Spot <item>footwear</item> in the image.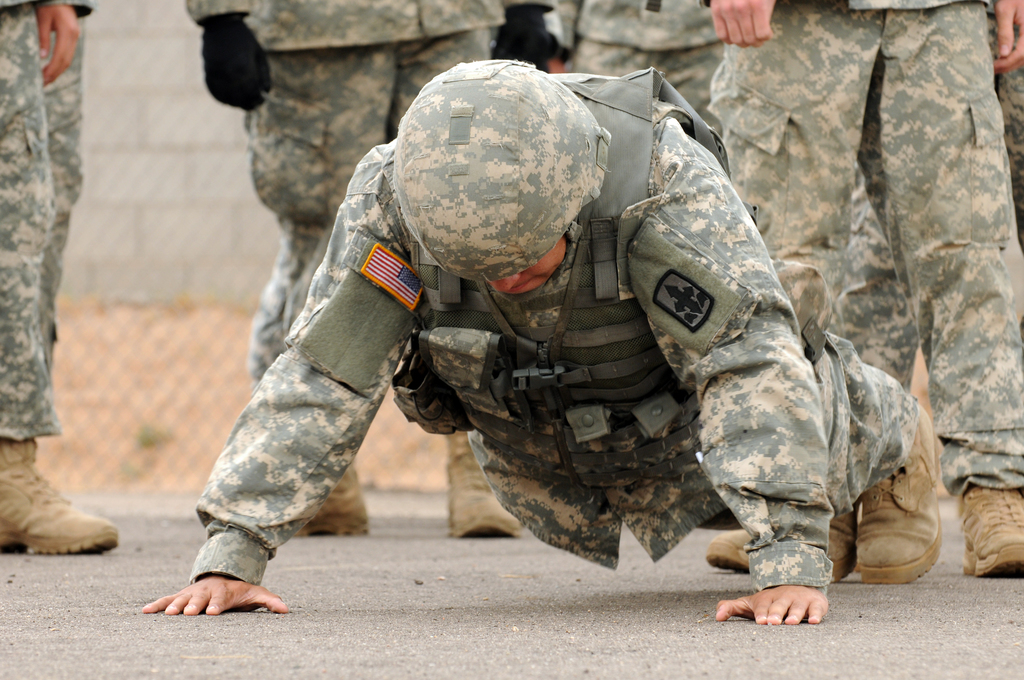
<item>footwear</item> found at 442:429:516:538.
